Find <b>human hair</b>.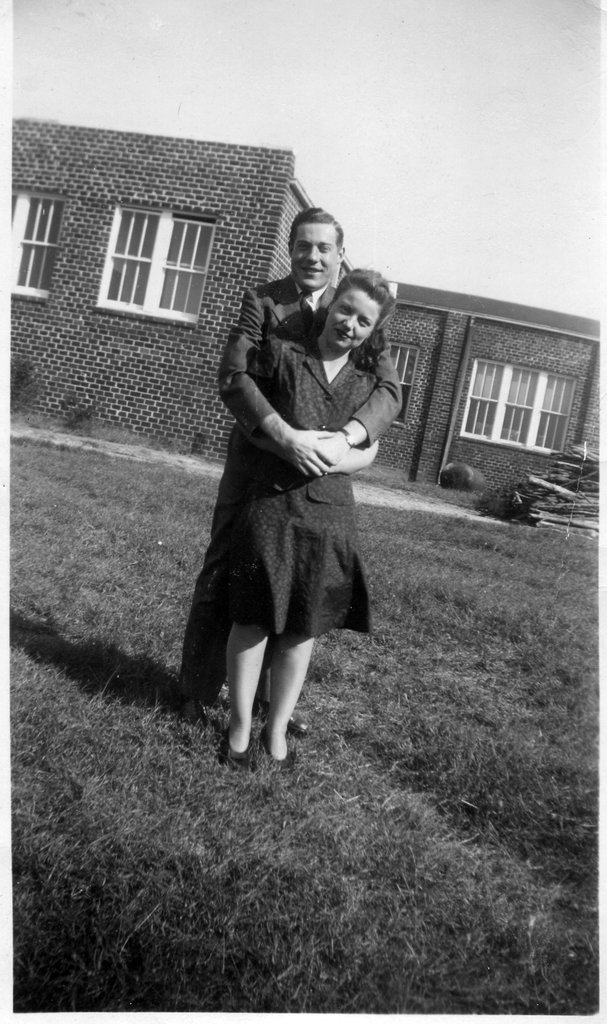
{"x1": 331, "y1": 262, "x2": 401, "y2": 332}.
